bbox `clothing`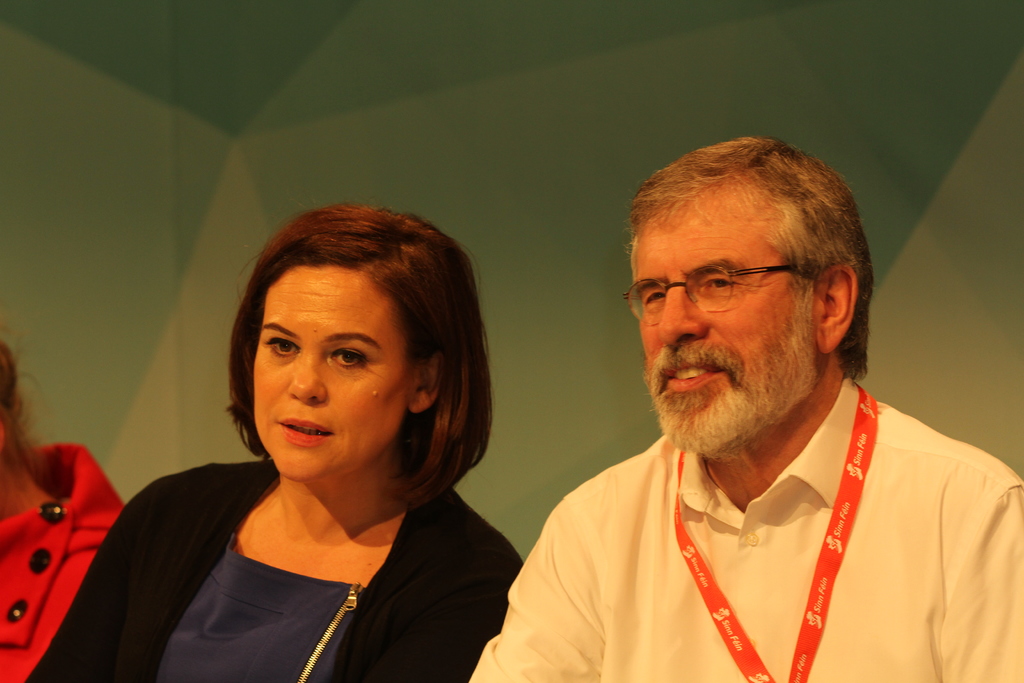
BBox(0, 435, 127, 682)
